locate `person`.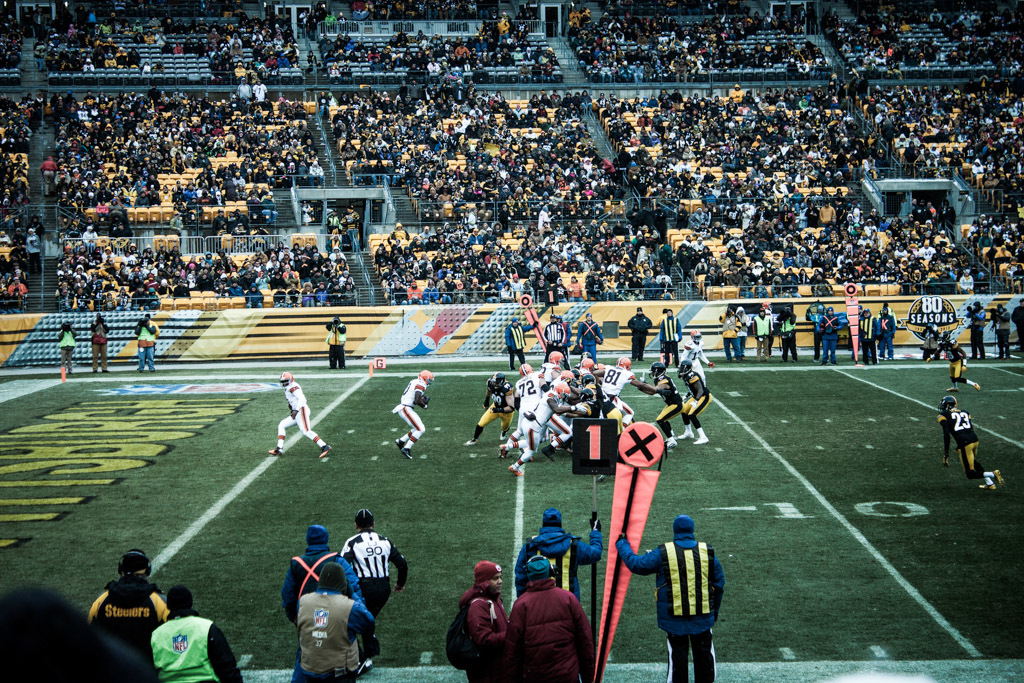
Bounding box: 456/559/510/682.
